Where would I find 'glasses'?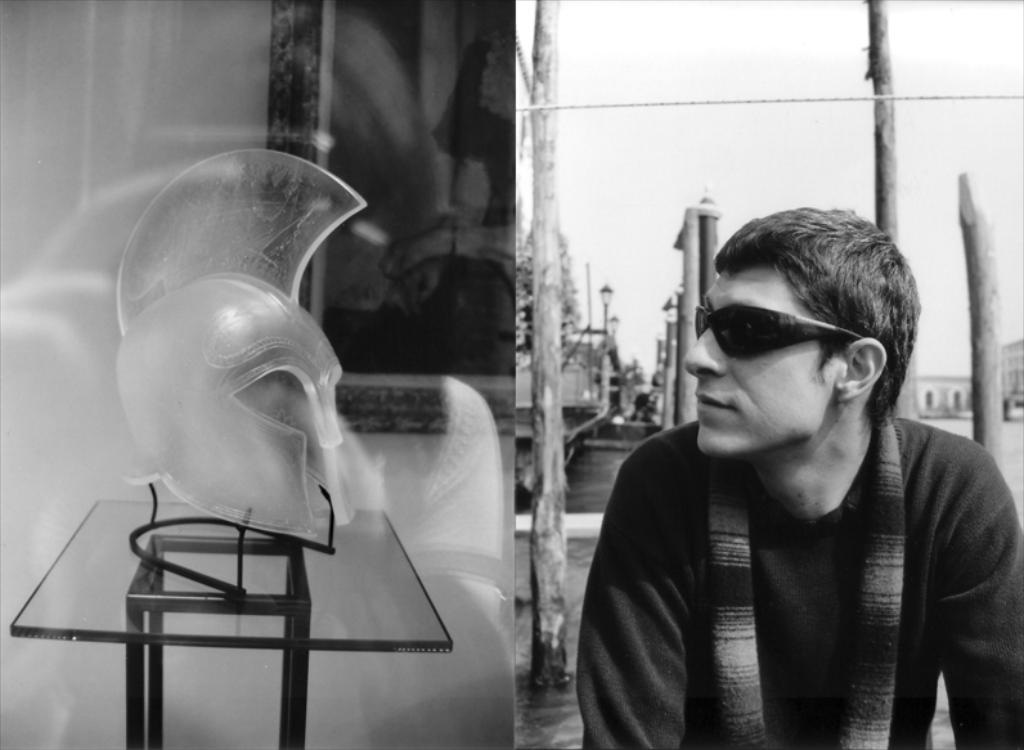
At 690,304,906,387.
